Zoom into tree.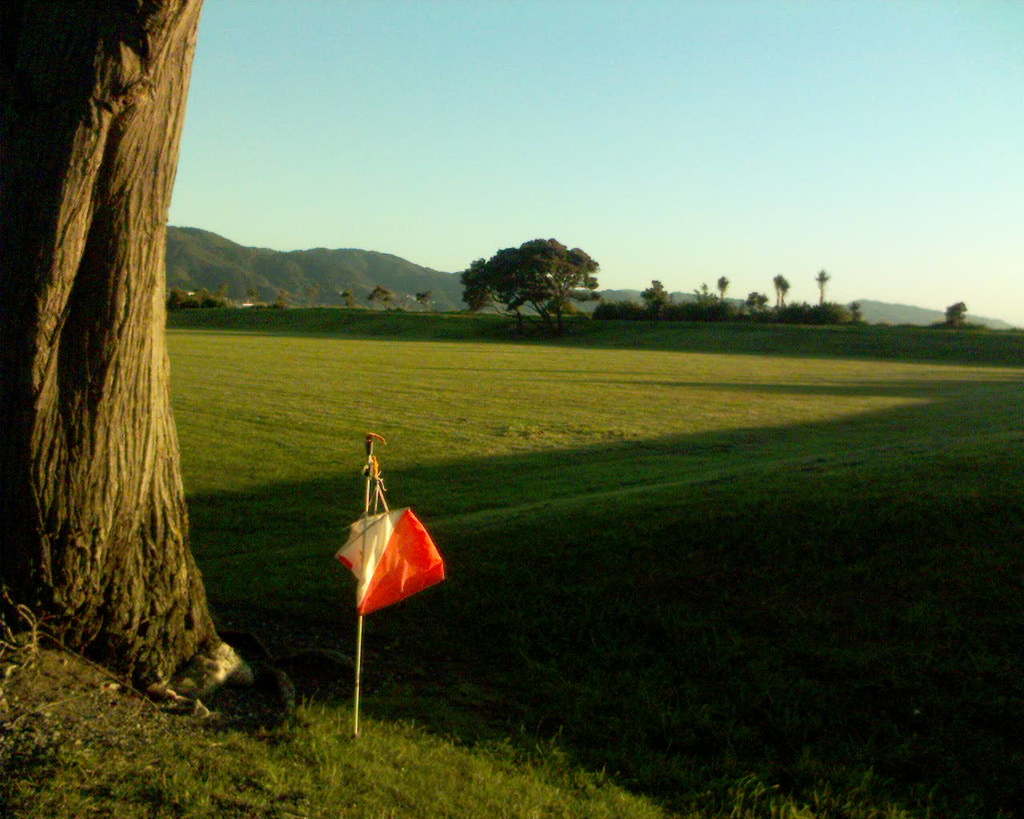
Zoom target: [left=466, top=232, right=595, bottom=338].
